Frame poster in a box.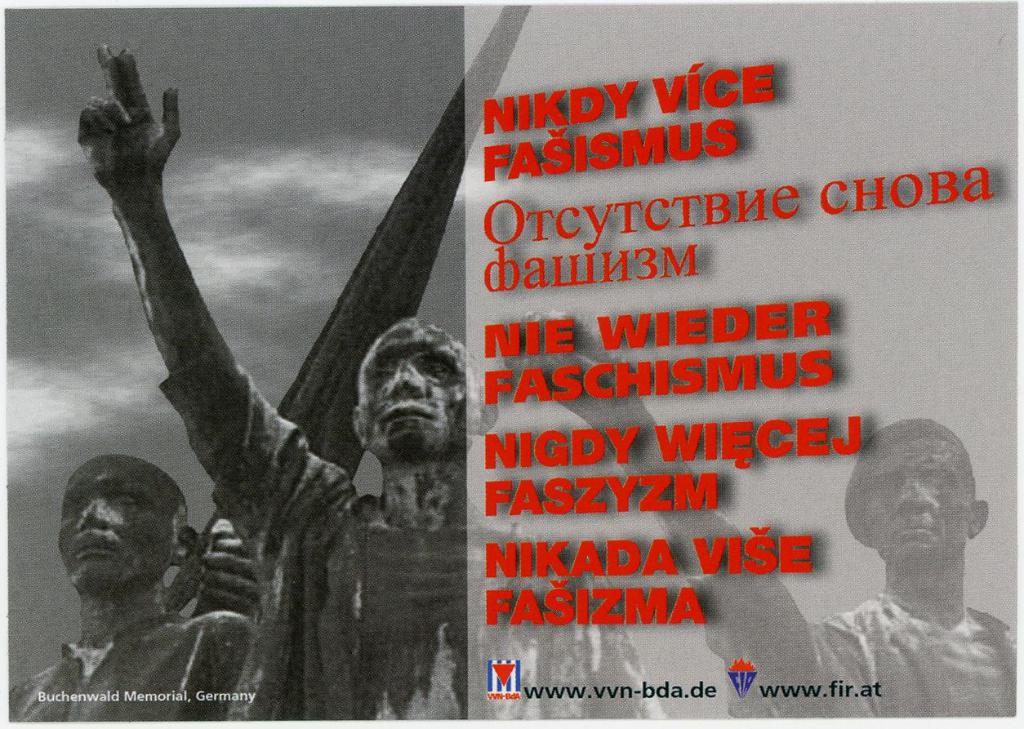
detection(0, 2, 1023, 723).
